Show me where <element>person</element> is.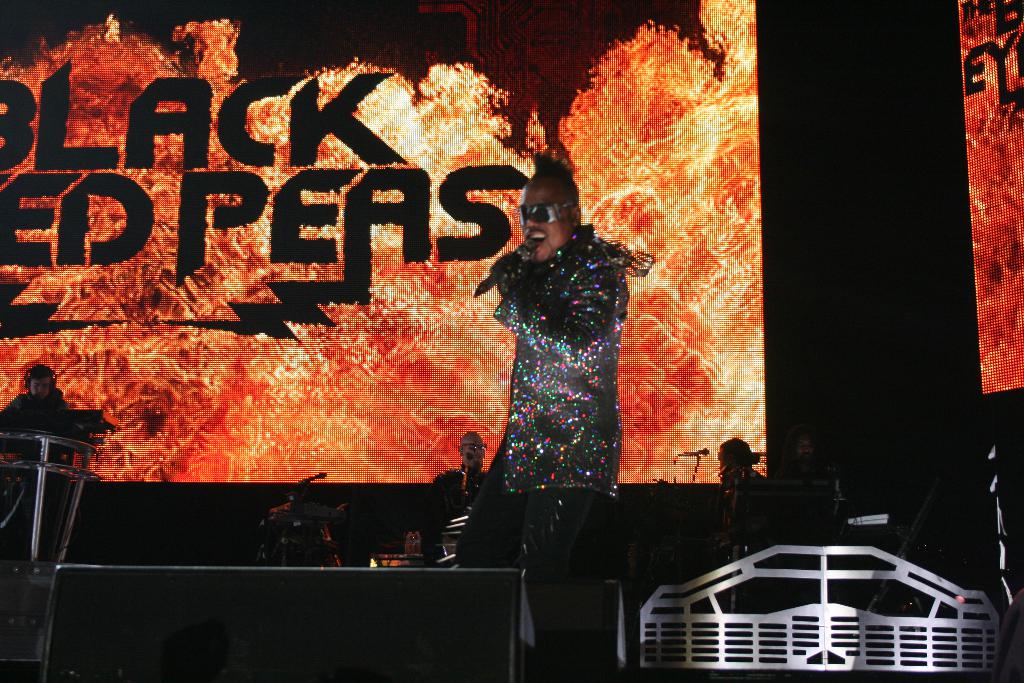
<element>person</element> is at {"left": 723, "top": 439, "right": 779, "bottom": 569}.
